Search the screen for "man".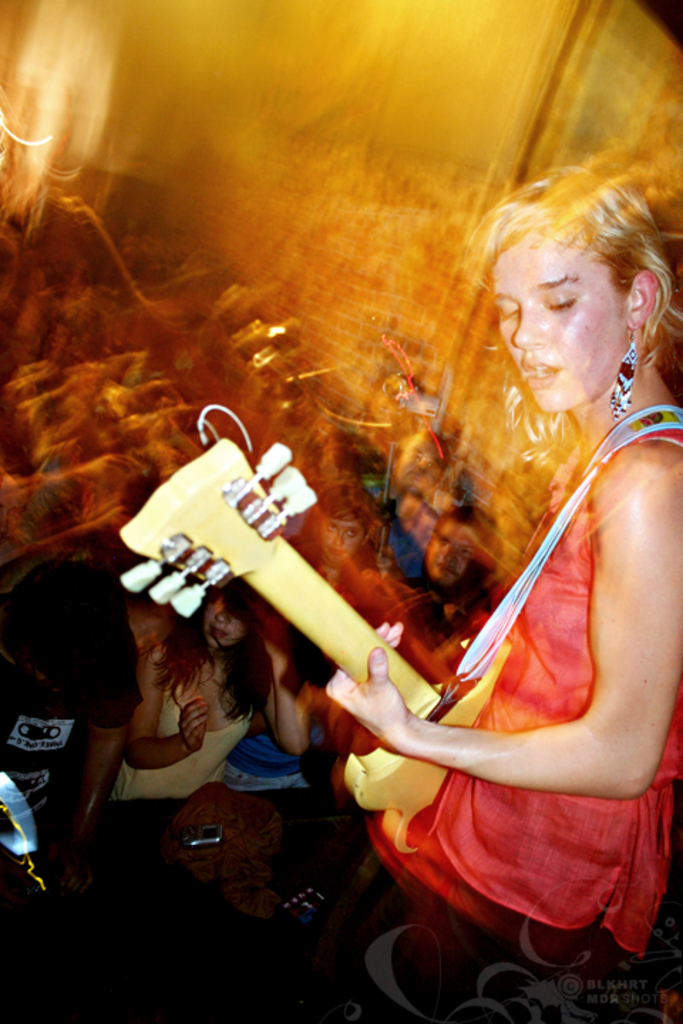
Found at left=0, top=457, right=144, bottom=1011.
